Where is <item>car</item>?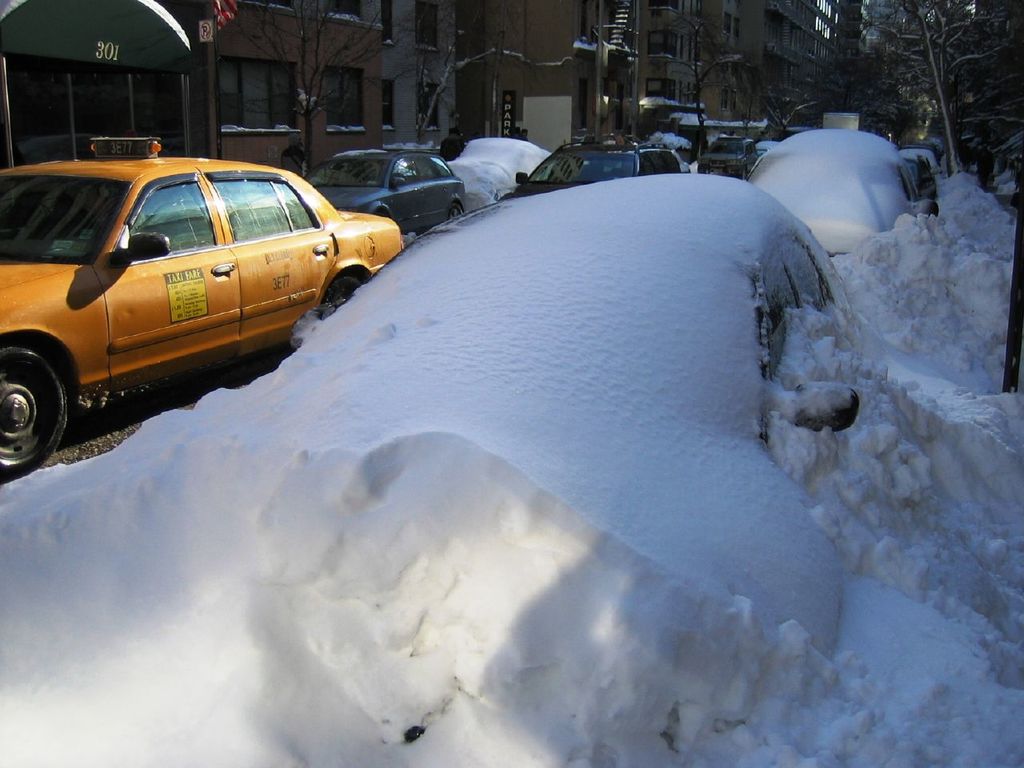
Rect(0, 134, 390, 447).
